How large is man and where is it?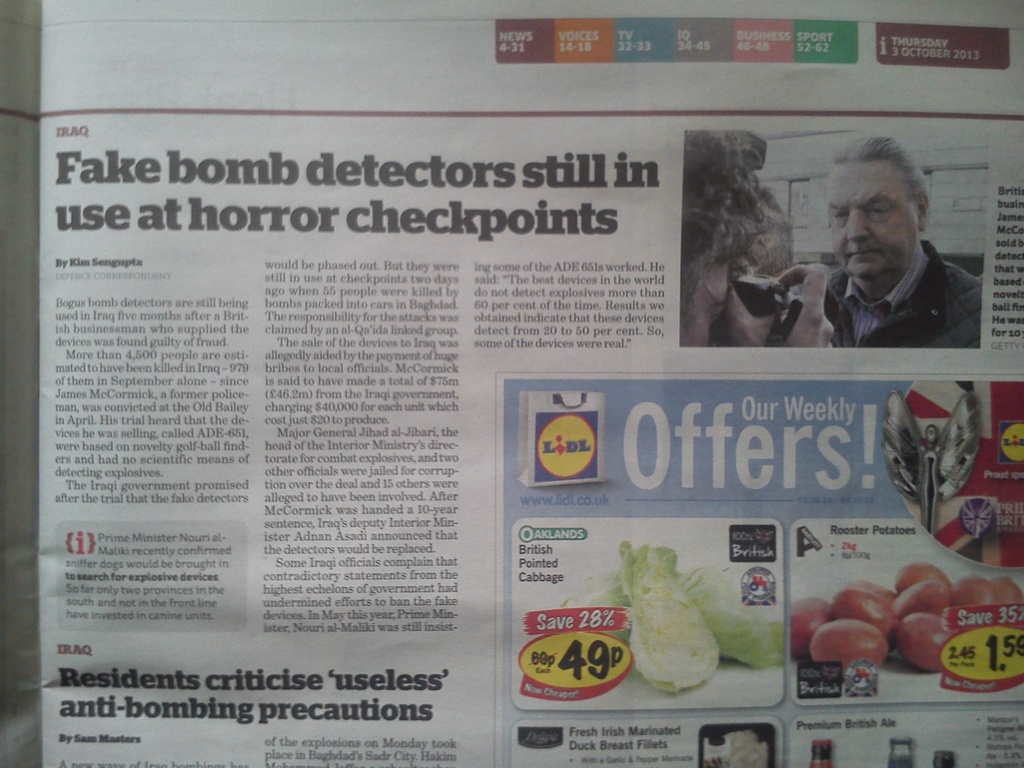
Bounding box: <region>821, 137, 976, 346</region>.
